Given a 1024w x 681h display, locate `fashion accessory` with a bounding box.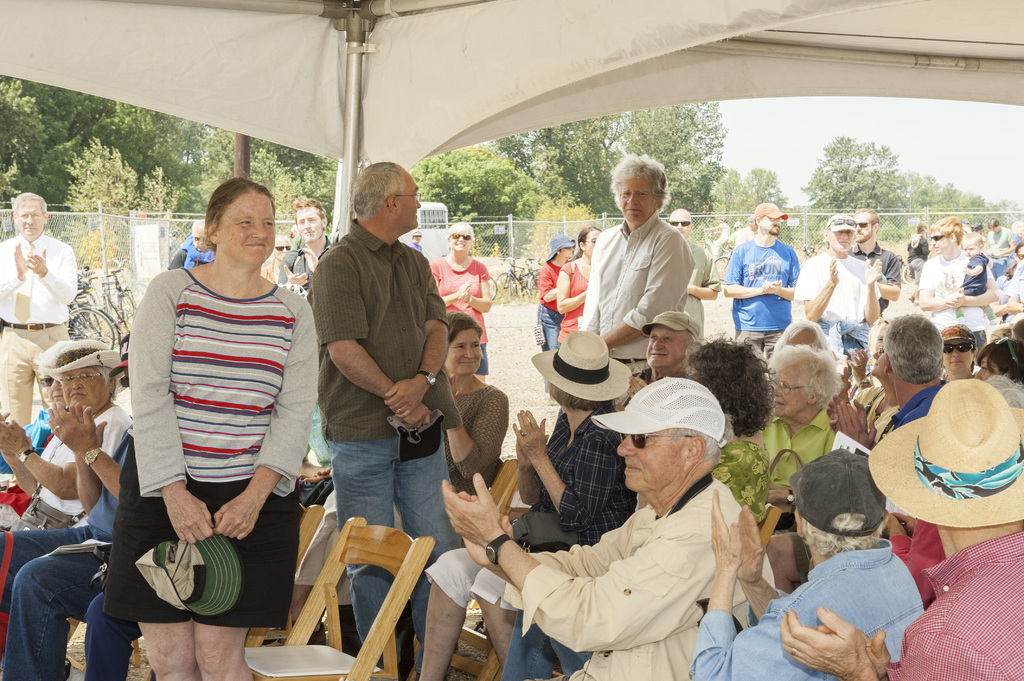
Located: 6,445,87,532.
